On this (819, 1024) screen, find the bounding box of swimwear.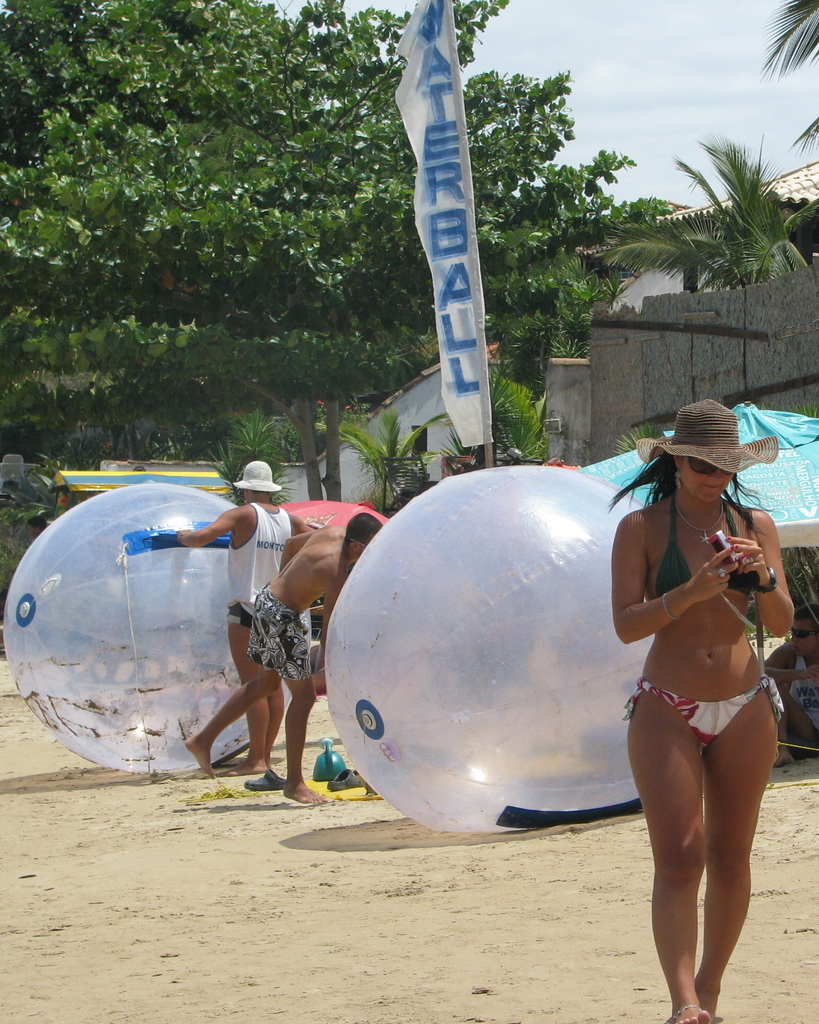
Bounding box: <bbox>651, 507, 789, 734</bbox>.
